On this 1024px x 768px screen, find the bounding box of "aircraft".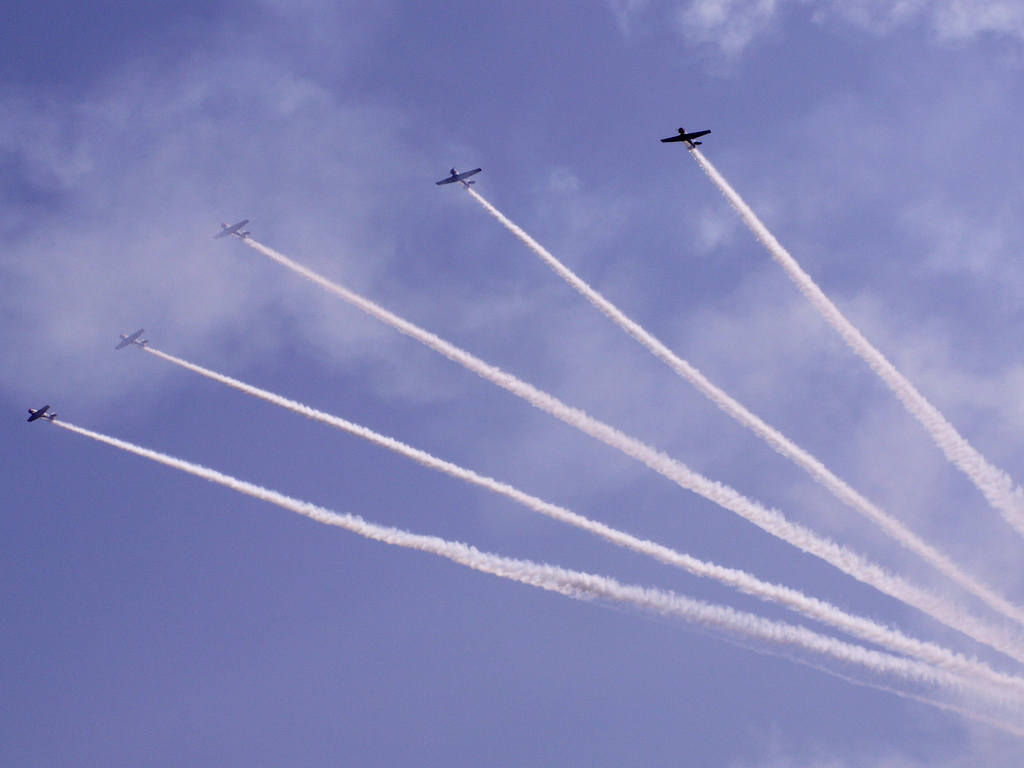
Bounding box: box=[113, 323, 149, 352].
